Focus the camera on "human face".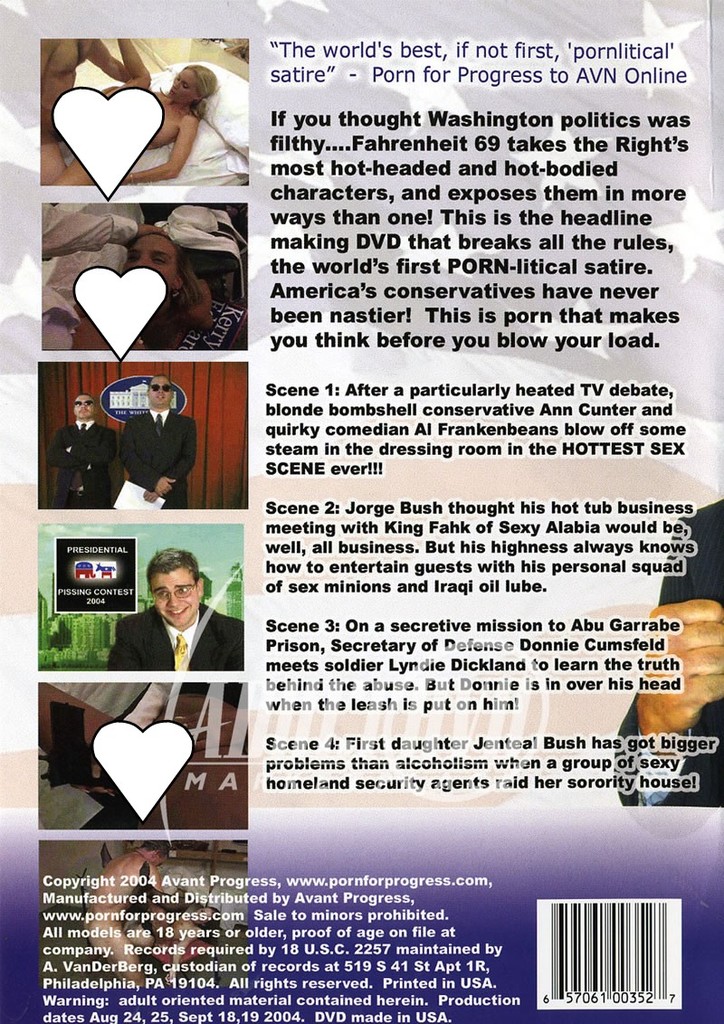
Focus region: (130,232,169,293).
